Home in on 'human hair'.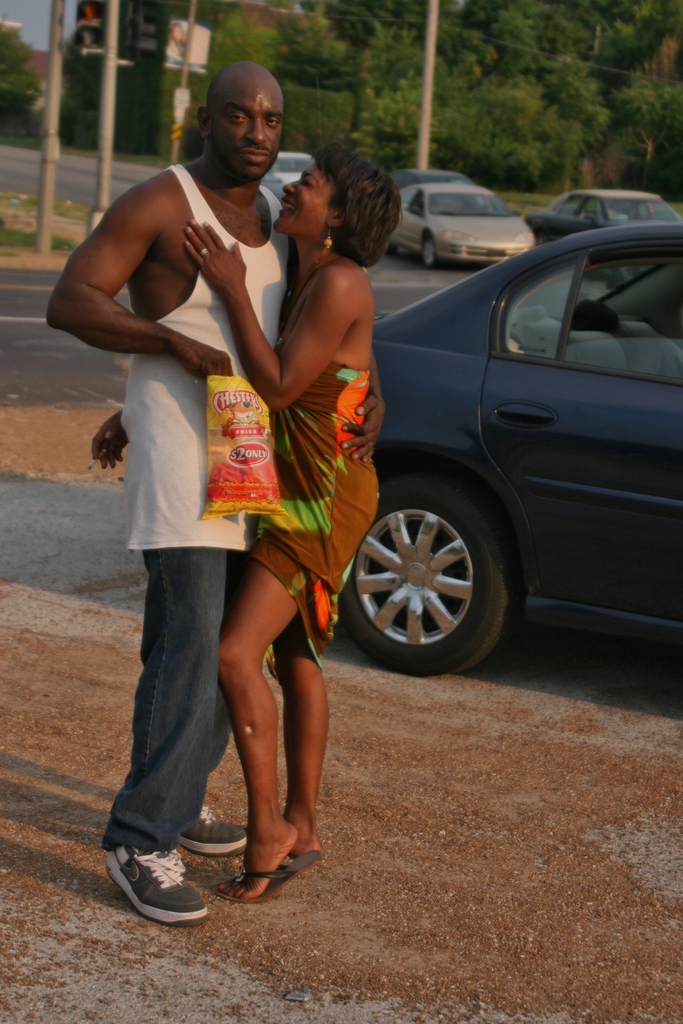
Homed in at bbox=(308, 144, 407, 266).
